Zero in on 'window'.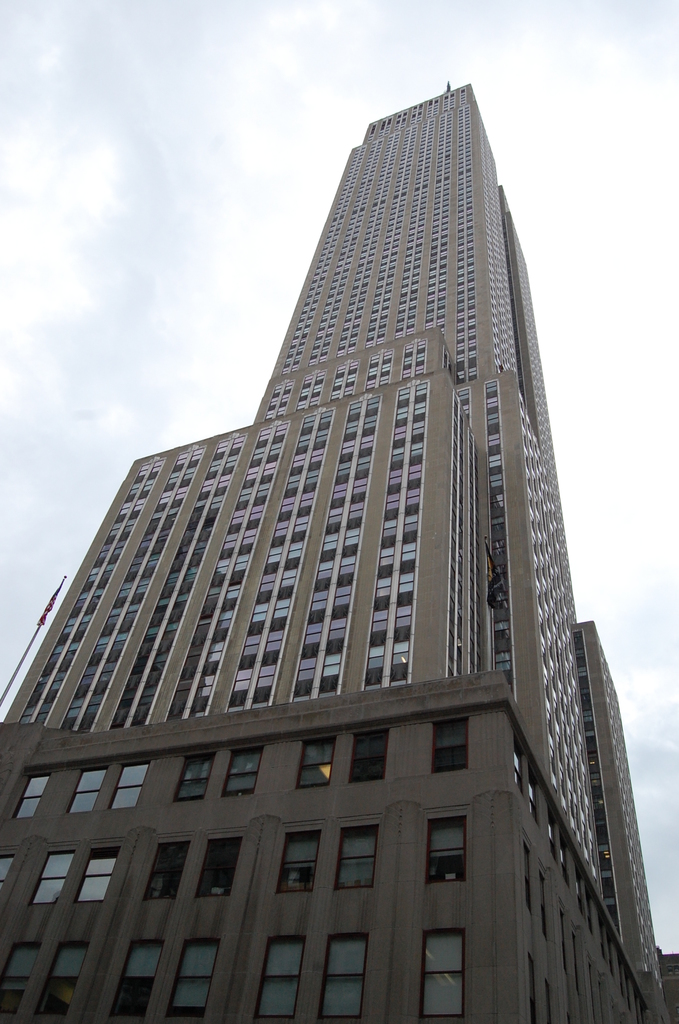
Zeroed in: detection(6, 774, 60, 816).
